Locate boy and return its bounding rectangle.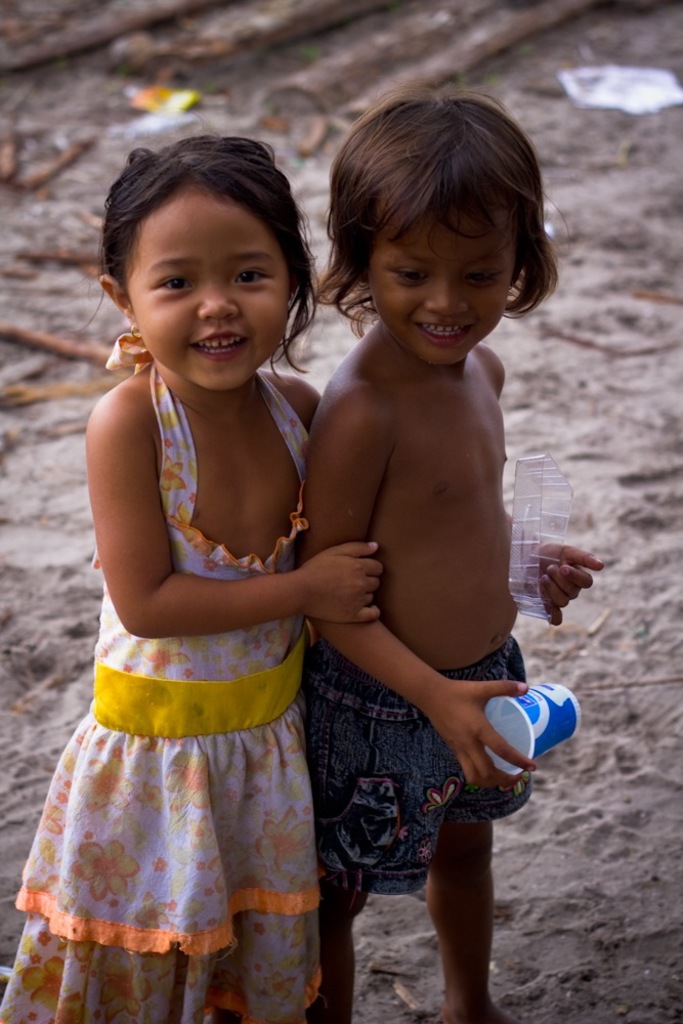
279/85/585/1023.
